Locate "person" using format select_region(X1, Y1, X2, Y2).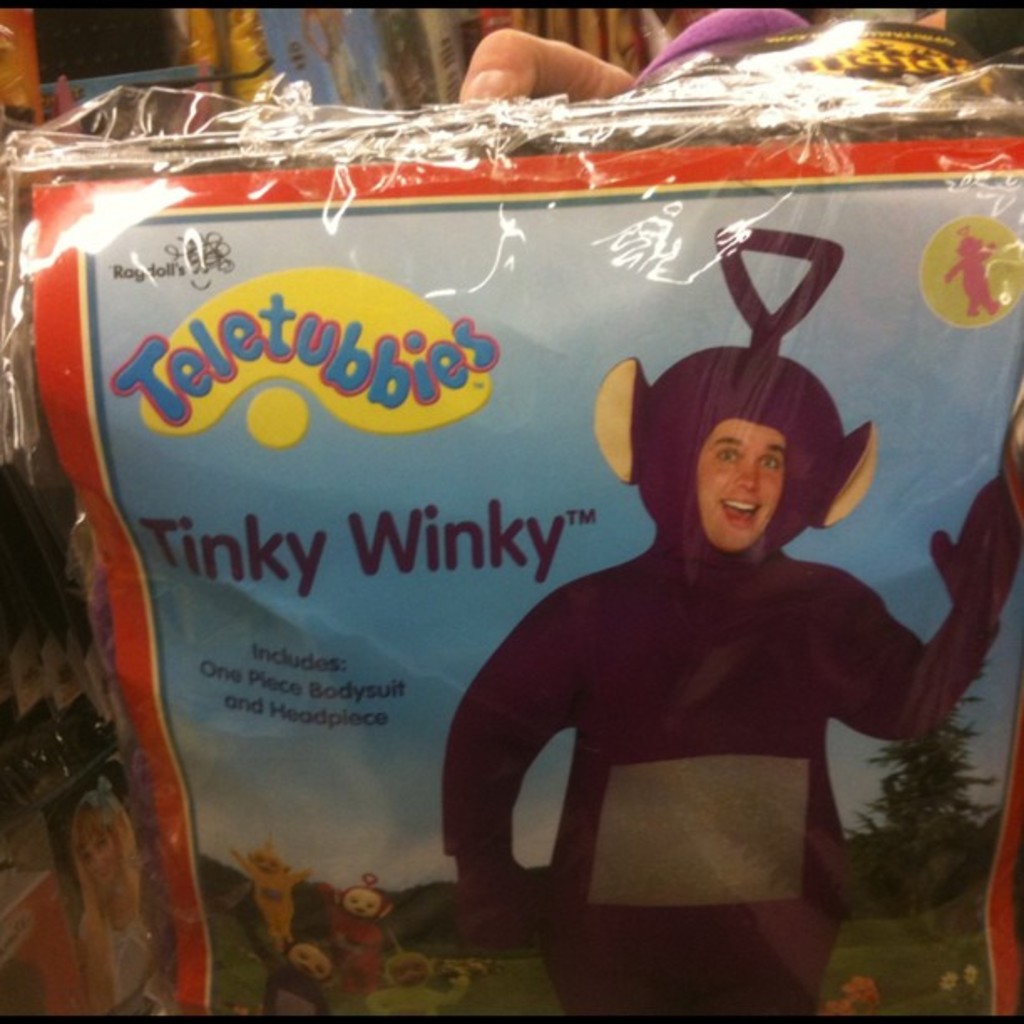
select_region(328, 863, 383, 999).
